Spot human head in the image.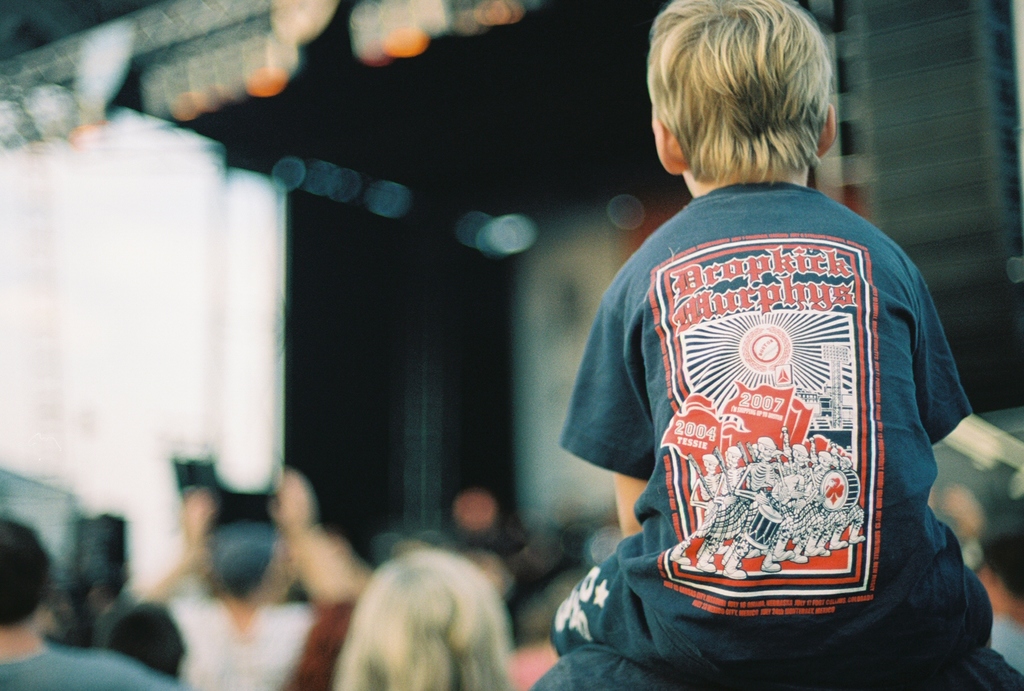
human head found at locate(647, 1, 871, 205).
